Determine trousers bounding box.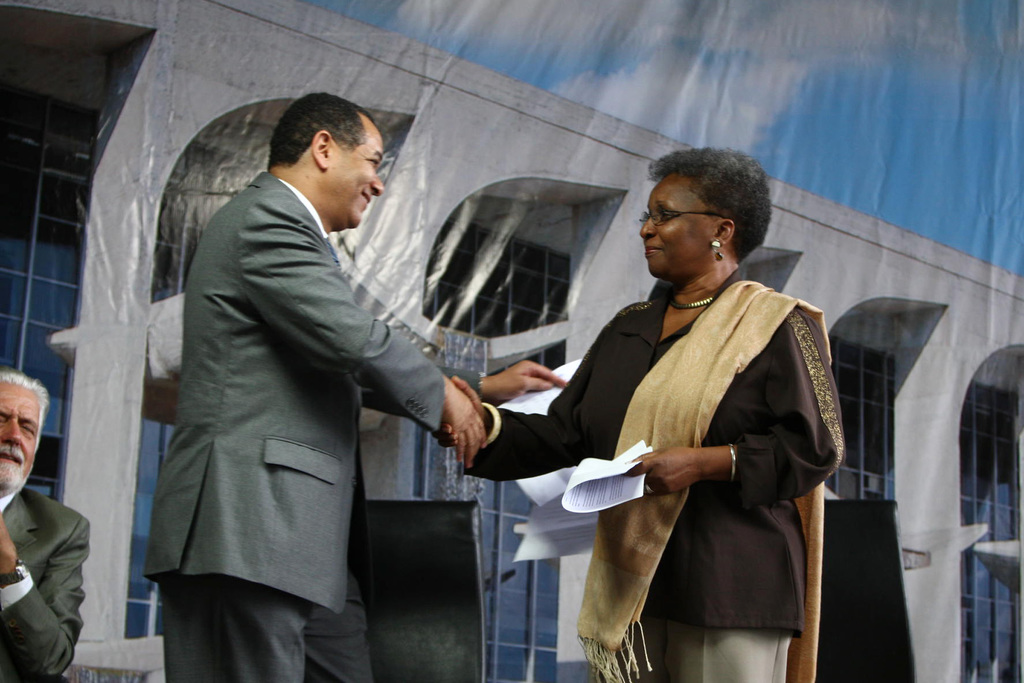
Determined: select_region(612, 613, 796, 682).
